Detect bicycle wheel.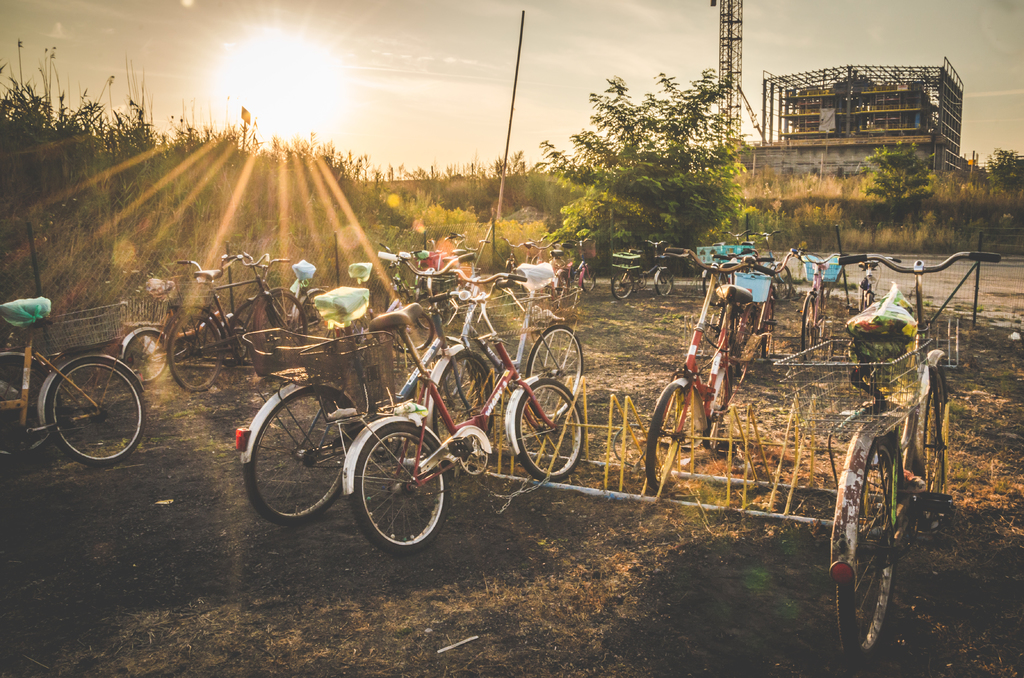
Detected at select_region(614, 273, 636, 300).
